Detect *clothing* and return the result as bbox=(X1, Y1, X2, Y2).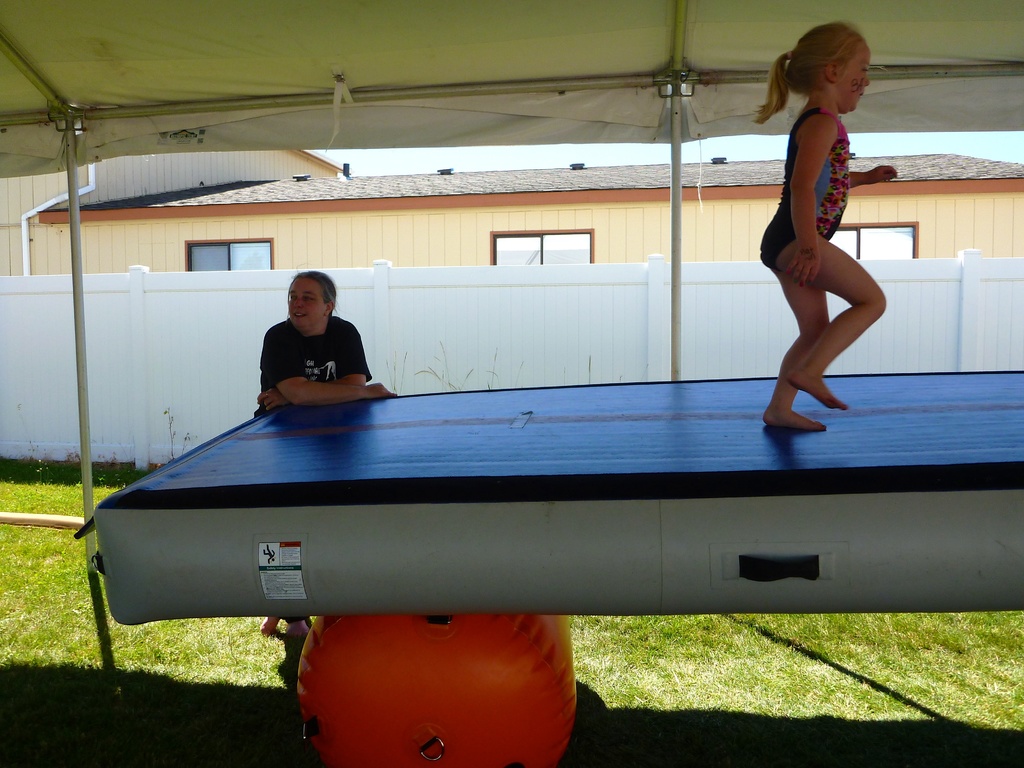
bbox=(759, 85, 852, 275).
